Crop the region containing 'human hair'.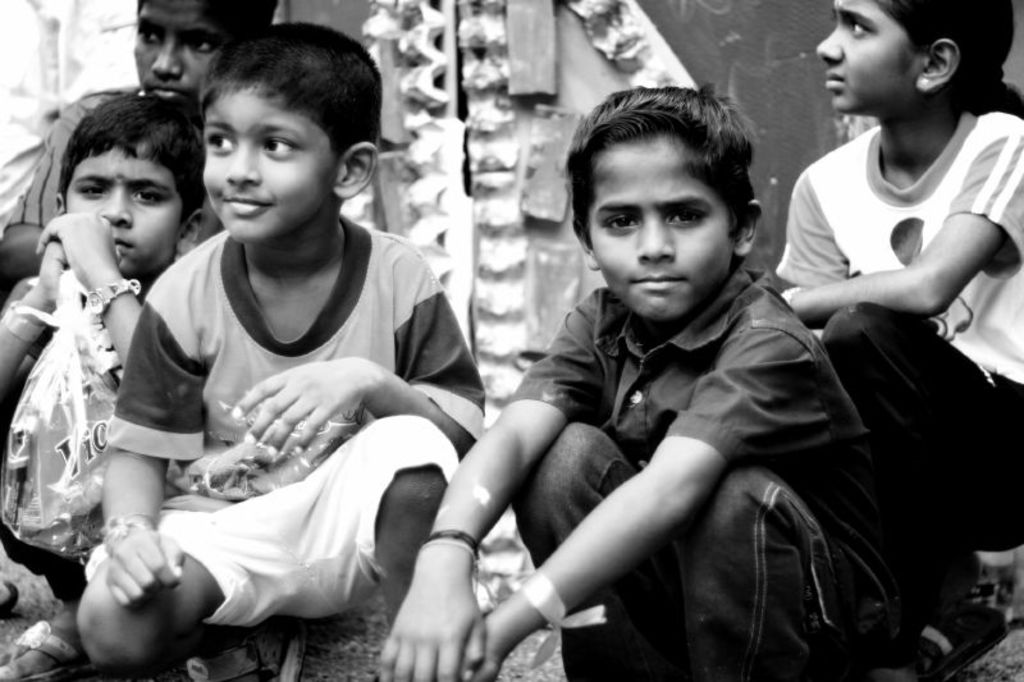
Crop region: [left=54, top=96, right=209, bottom=224].
